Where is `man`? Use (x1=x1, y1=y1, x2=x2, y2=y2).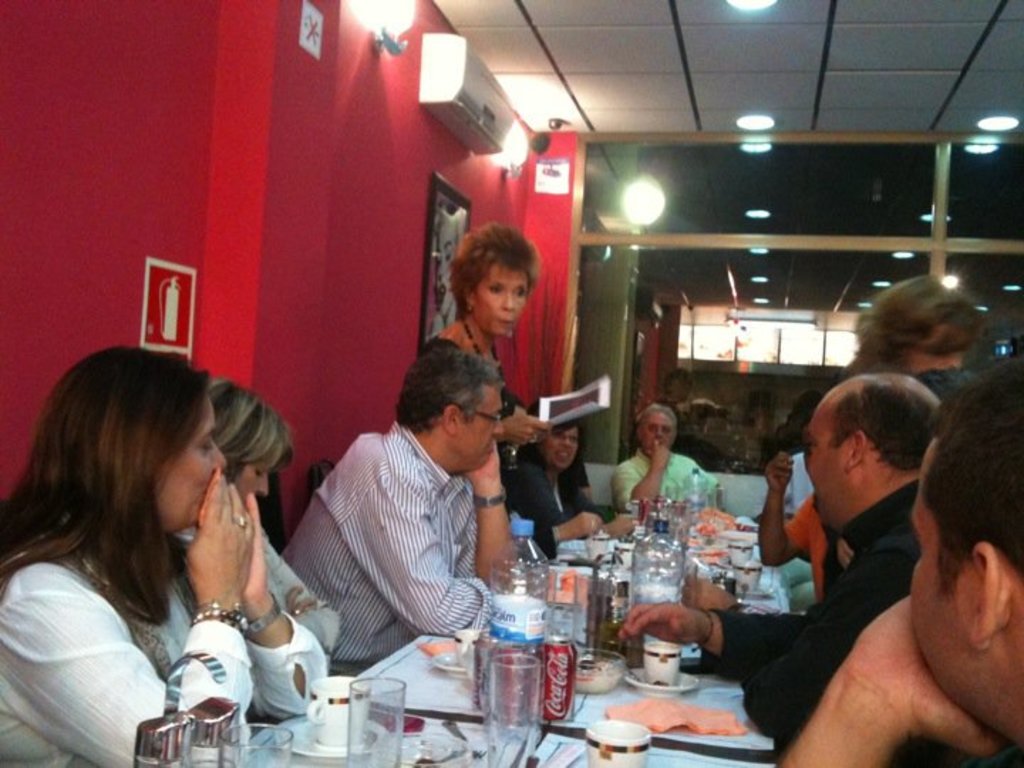
(x1=613, y1=371, x2=946, y2=737).
